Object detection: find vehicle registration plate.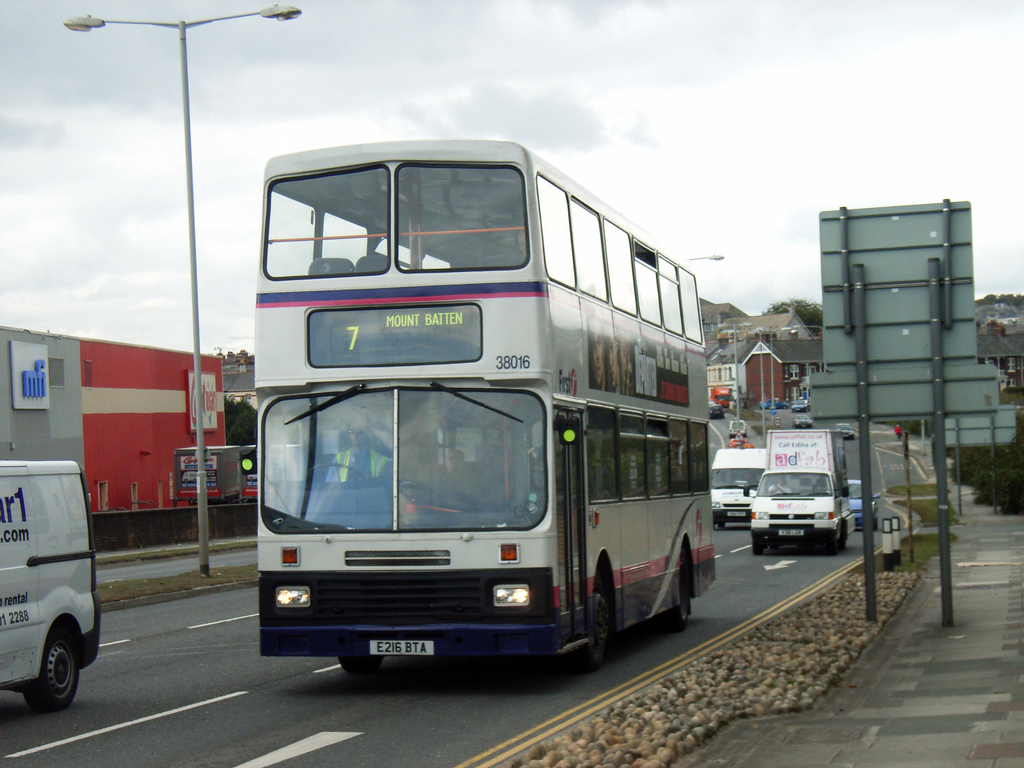
box(369, 636, 434, 653).
